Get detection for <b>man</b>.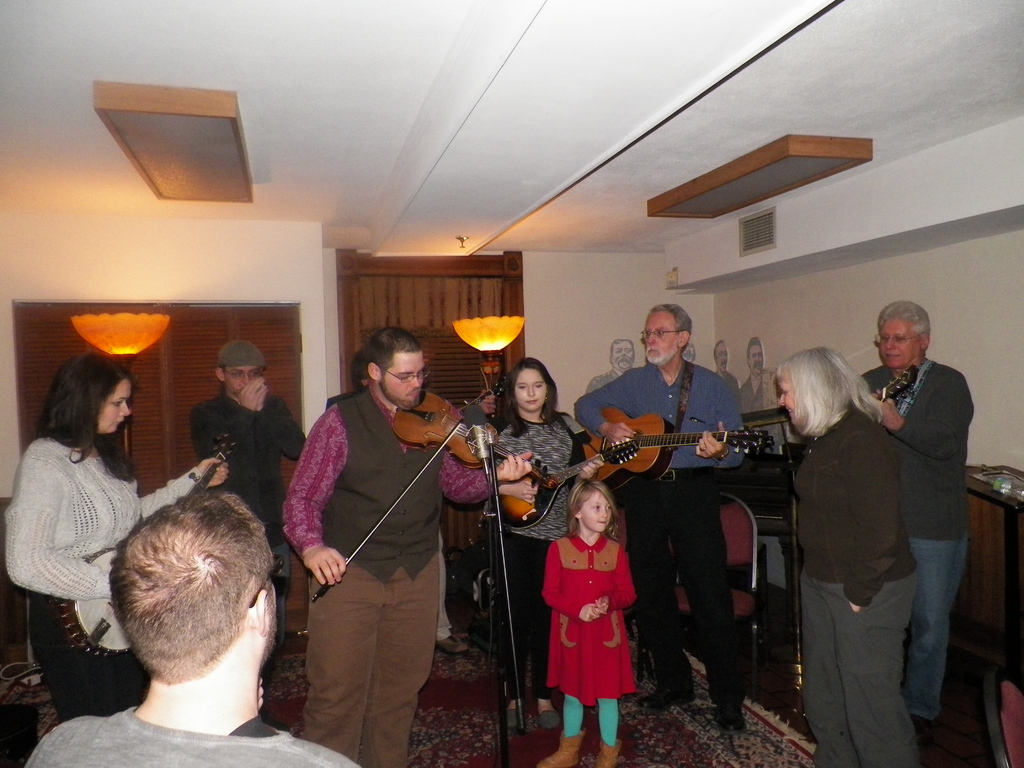
Detection: [left=746, top=339, right=783, bottom=417].
